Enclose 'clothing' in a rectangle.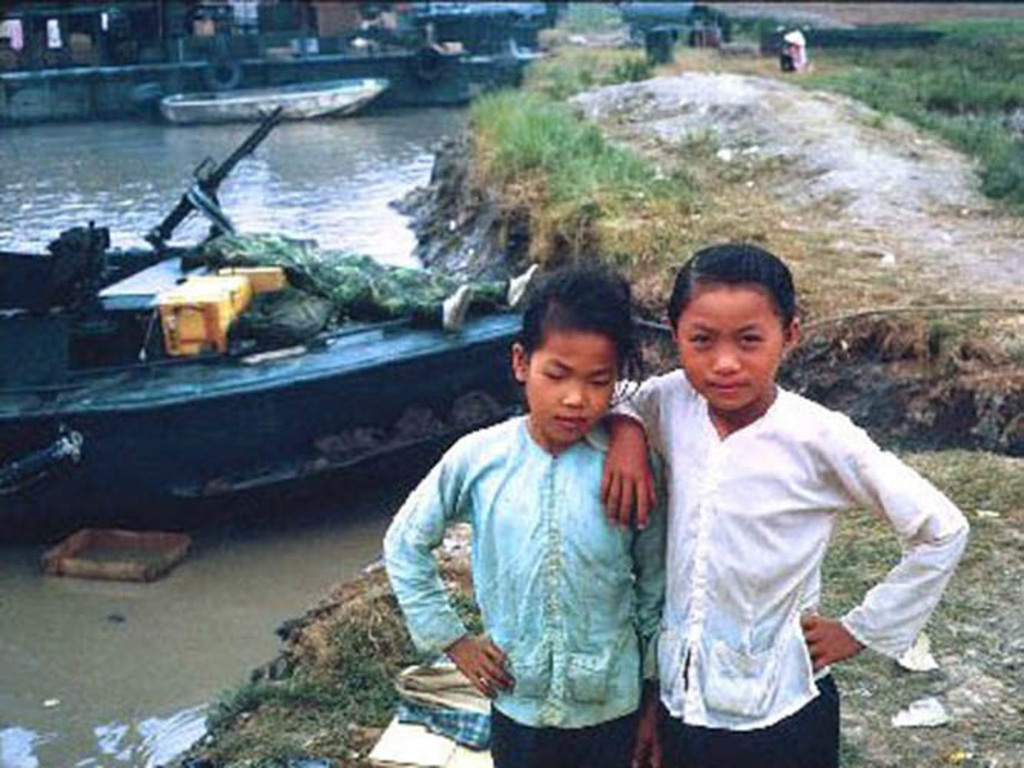
{"x1": 628, "y1": 329, "x2": 947, "y2": 728}.
